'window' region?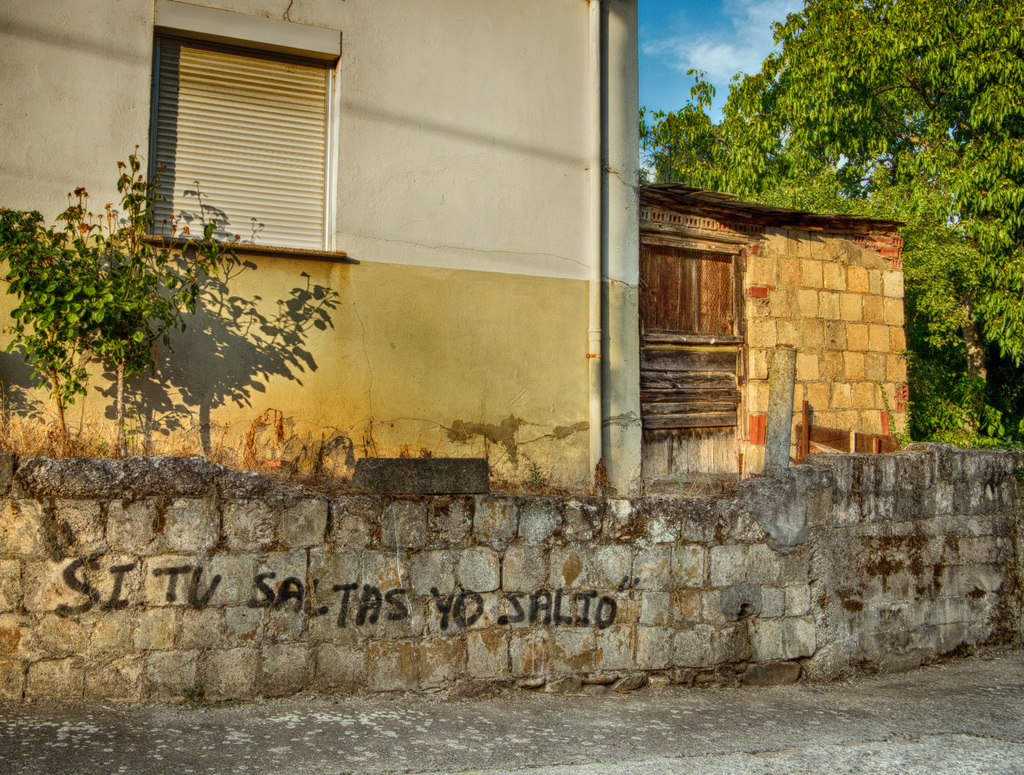
(141,4,332,239)
